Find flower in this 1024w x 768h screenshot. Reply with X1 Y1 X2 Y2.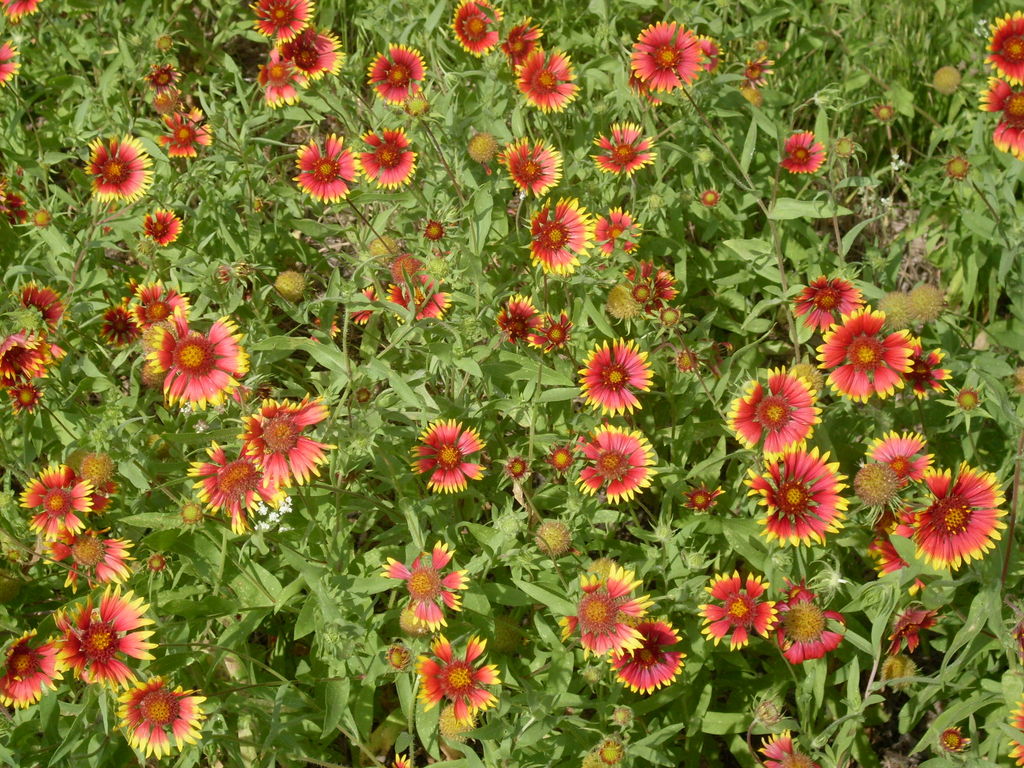
571 332 652 424.
